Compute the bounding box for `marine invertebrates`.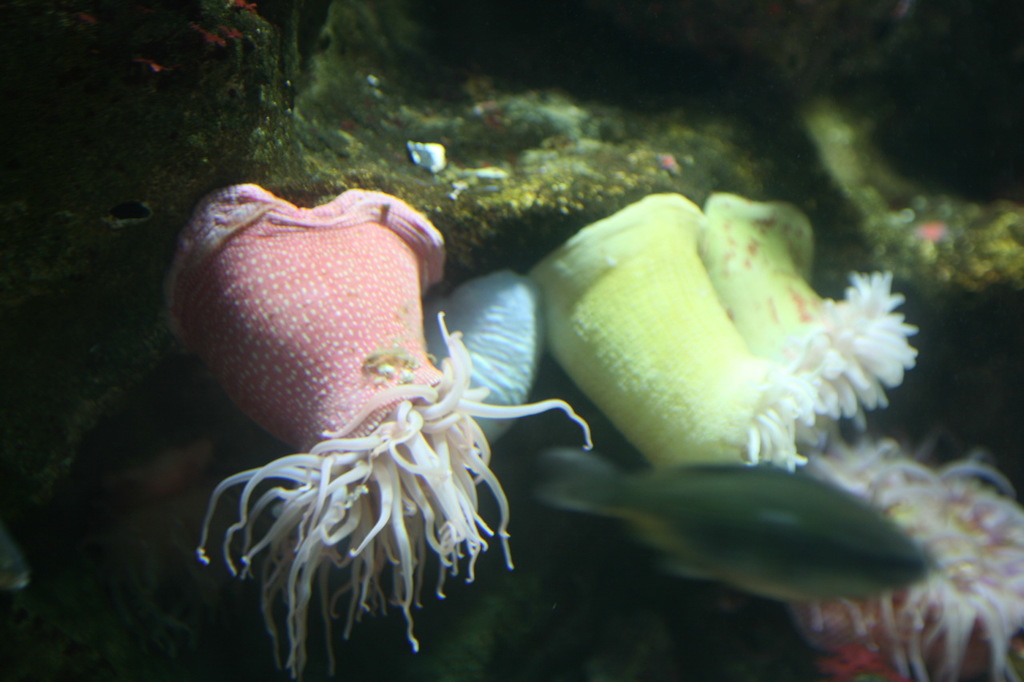
x1=174 y1=204 x2=518 y2=652.
